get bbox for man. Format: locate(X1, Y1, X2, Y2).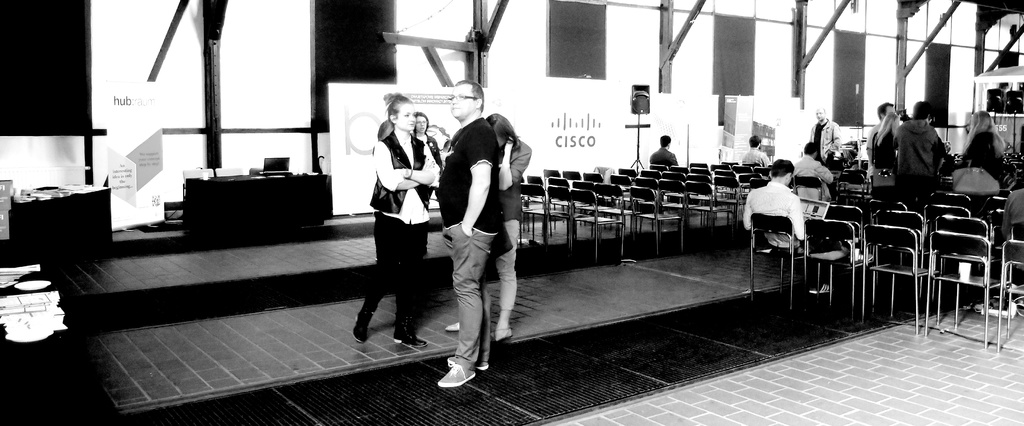
locate(863, 103, 897, 175).
